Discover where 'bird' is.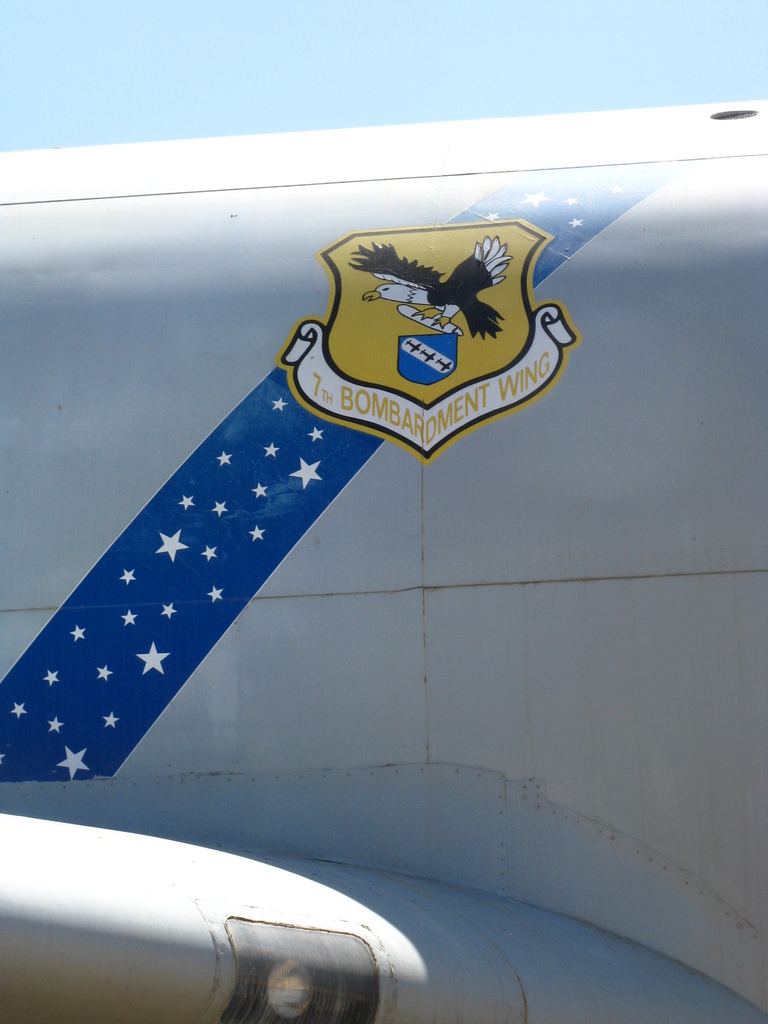
Discovered at box(345, 234, 512, 349).
